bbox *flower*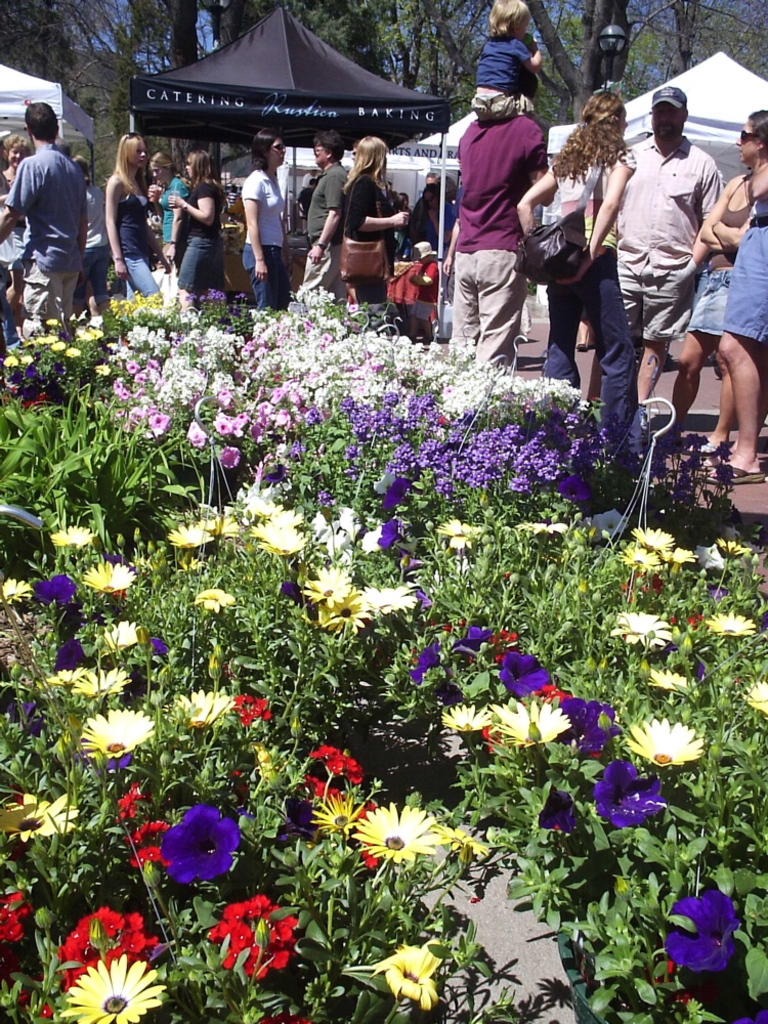
Rect(376, 517, 410, 553)
